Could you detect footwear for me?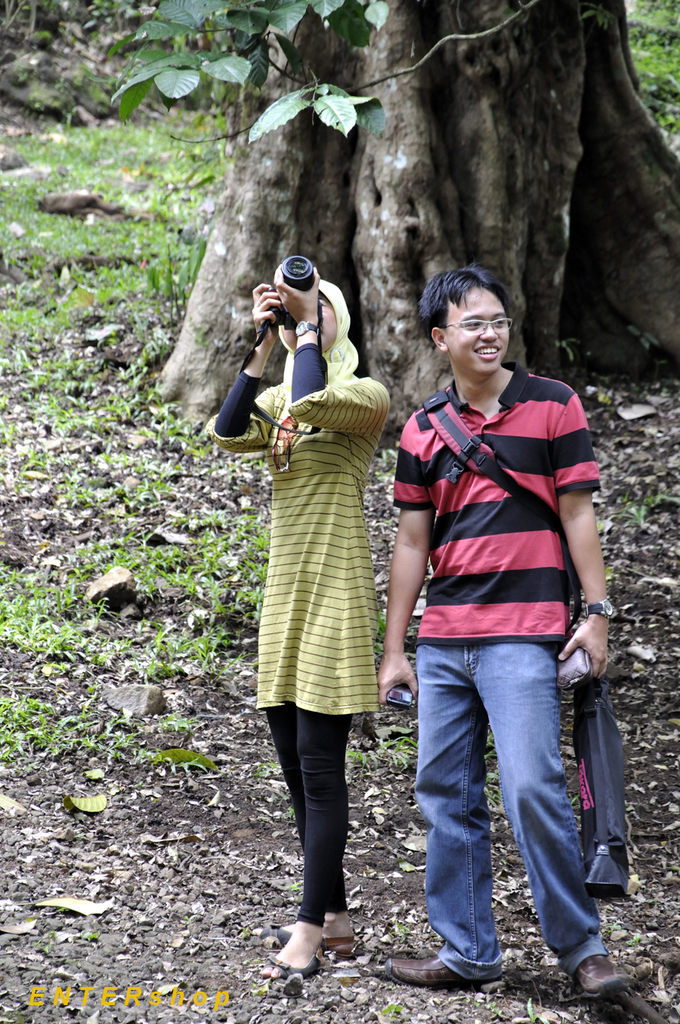
Detection result: bbox=(382, 951, 505, 986).
